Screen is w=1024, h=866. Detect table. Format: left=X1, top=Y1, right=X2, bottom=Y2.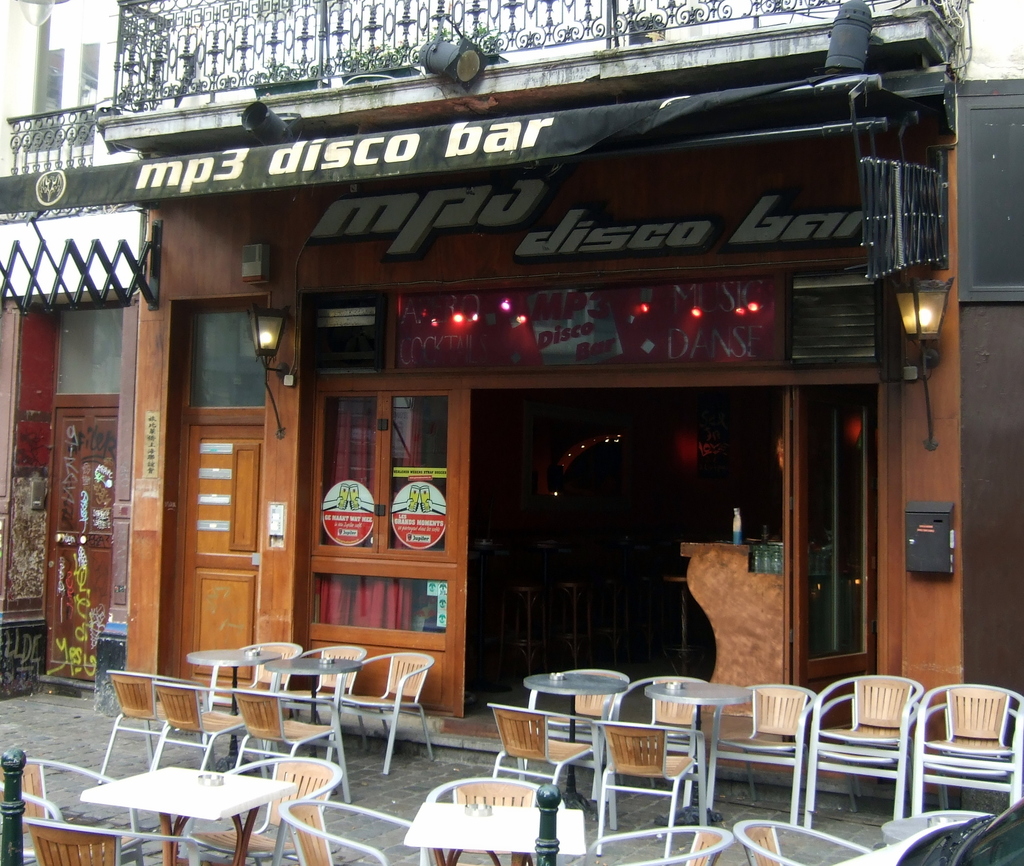
left=181, top=648, right=284, bottom=710.
